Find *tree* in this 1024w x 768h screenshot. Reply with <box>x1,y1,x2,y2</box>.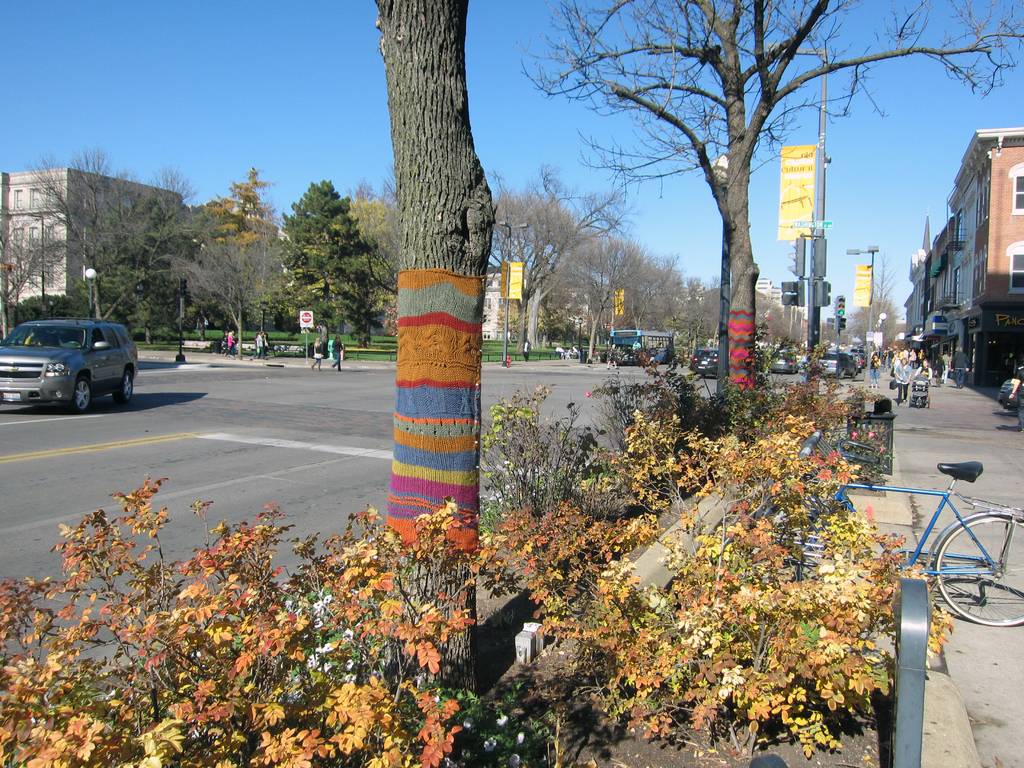
<box>518,0,1023,425</box>.
